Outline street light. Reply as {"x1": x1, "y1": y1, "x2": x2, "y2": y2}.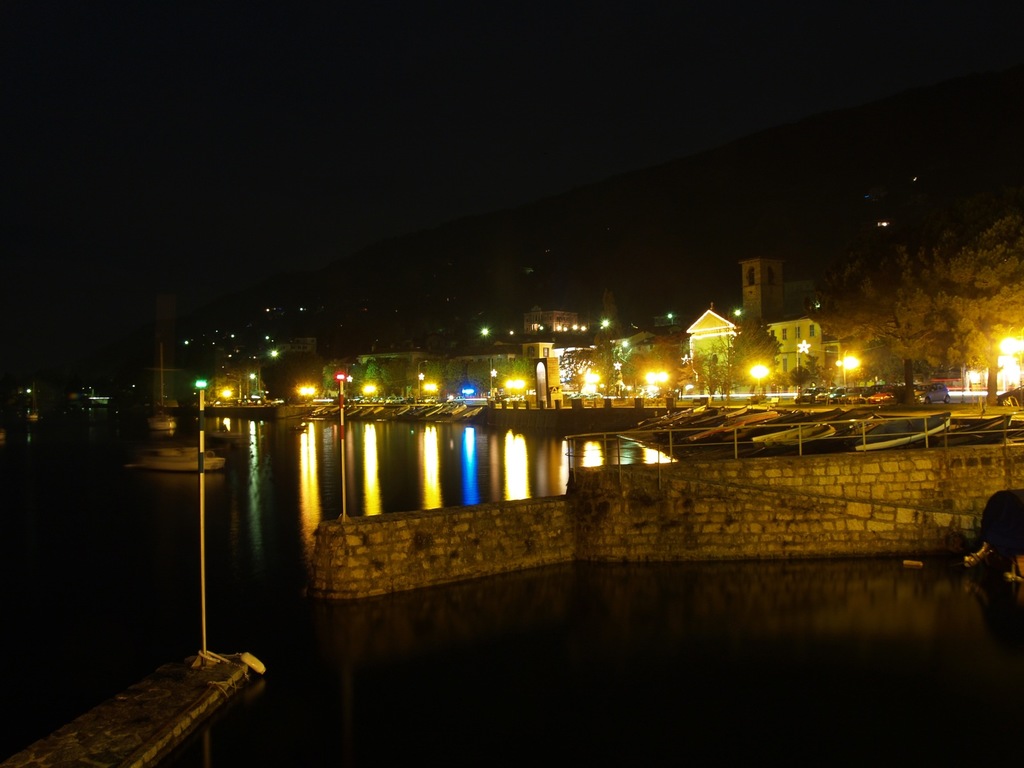
{"x1": 335, "y1": 372, "x2": 350, "y2": 525}.
